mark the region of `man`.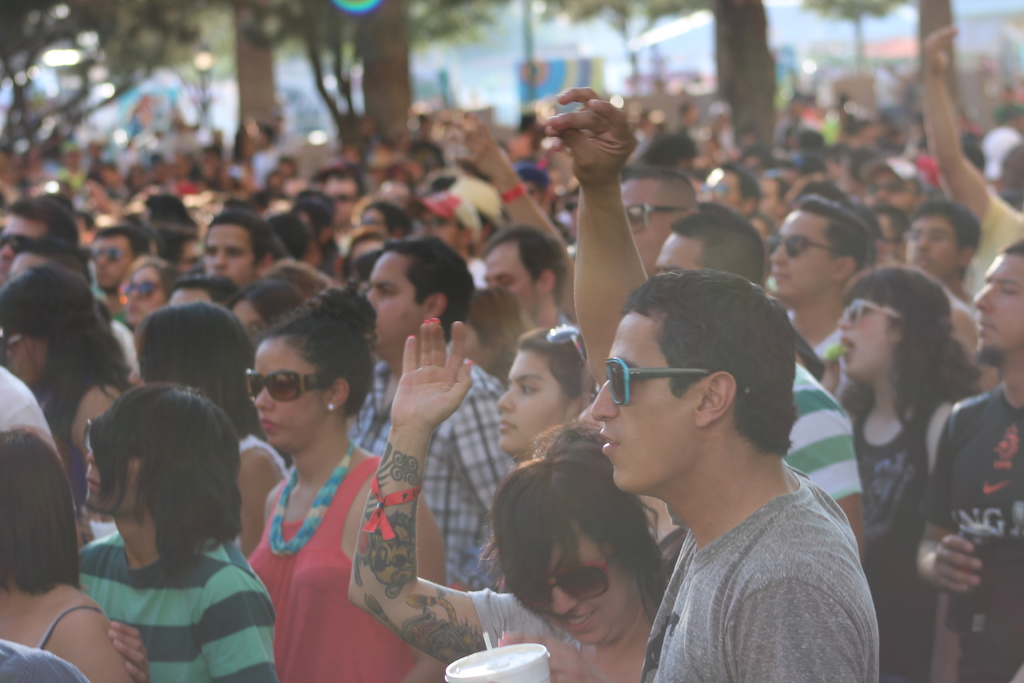
Region: region(616, 163, 866, 554).
